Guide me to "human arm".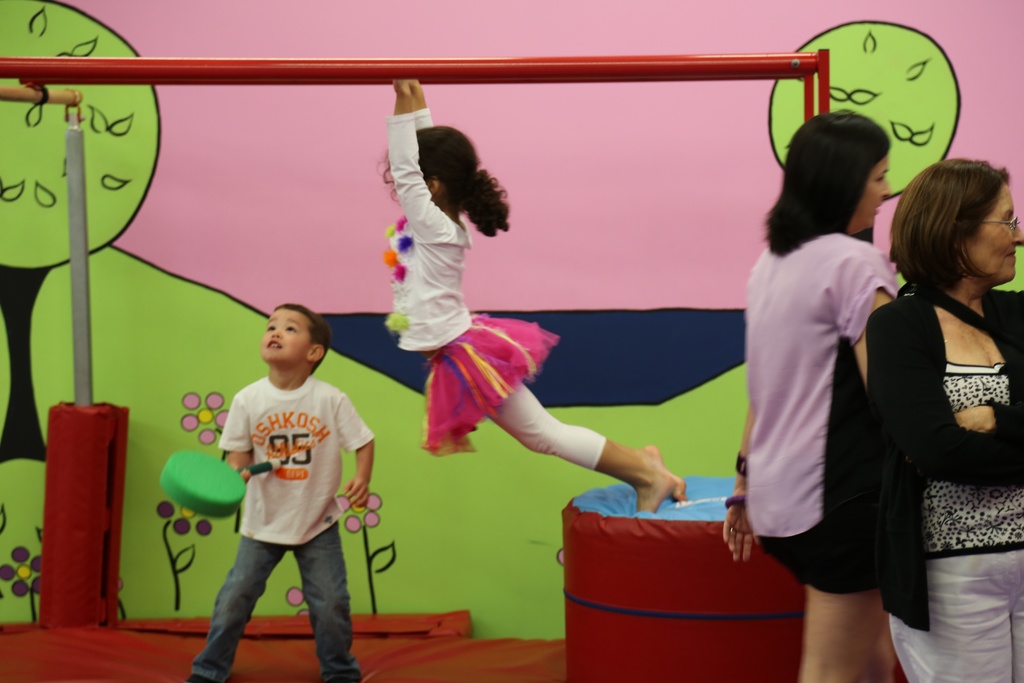
Guidance: x1=844 y1=256 x2=899 y2=387.
